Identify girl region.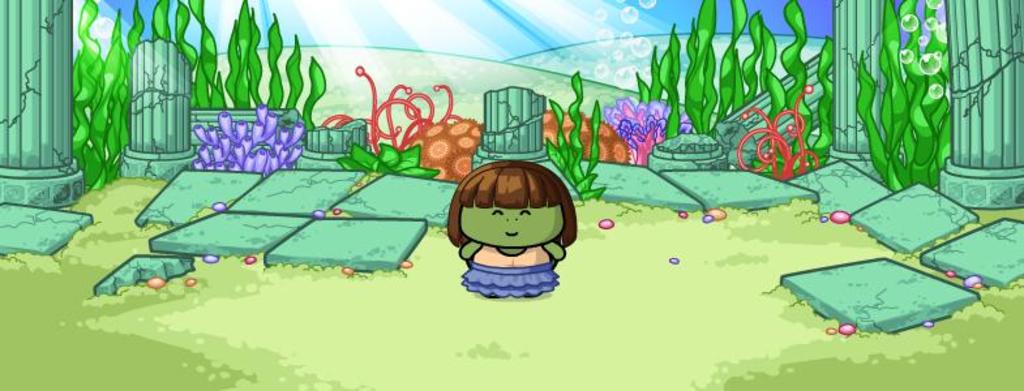
Region: crop(445, 159, 577, 298).
